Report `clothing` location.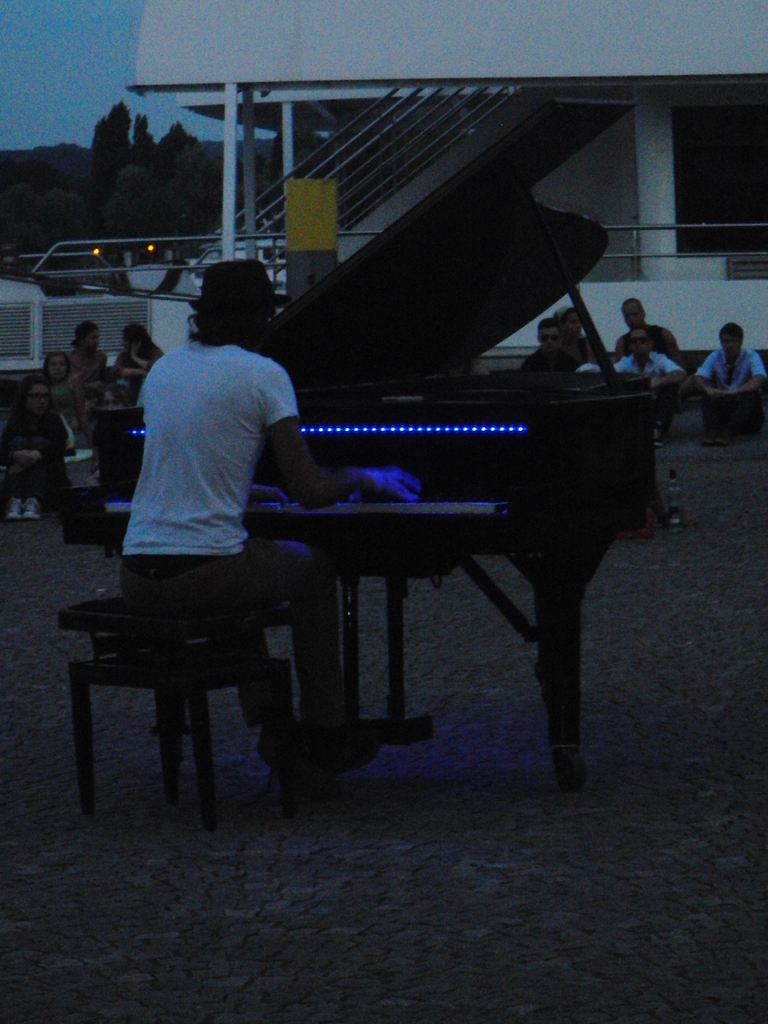
Report: region(611, 323, 669, 351).
